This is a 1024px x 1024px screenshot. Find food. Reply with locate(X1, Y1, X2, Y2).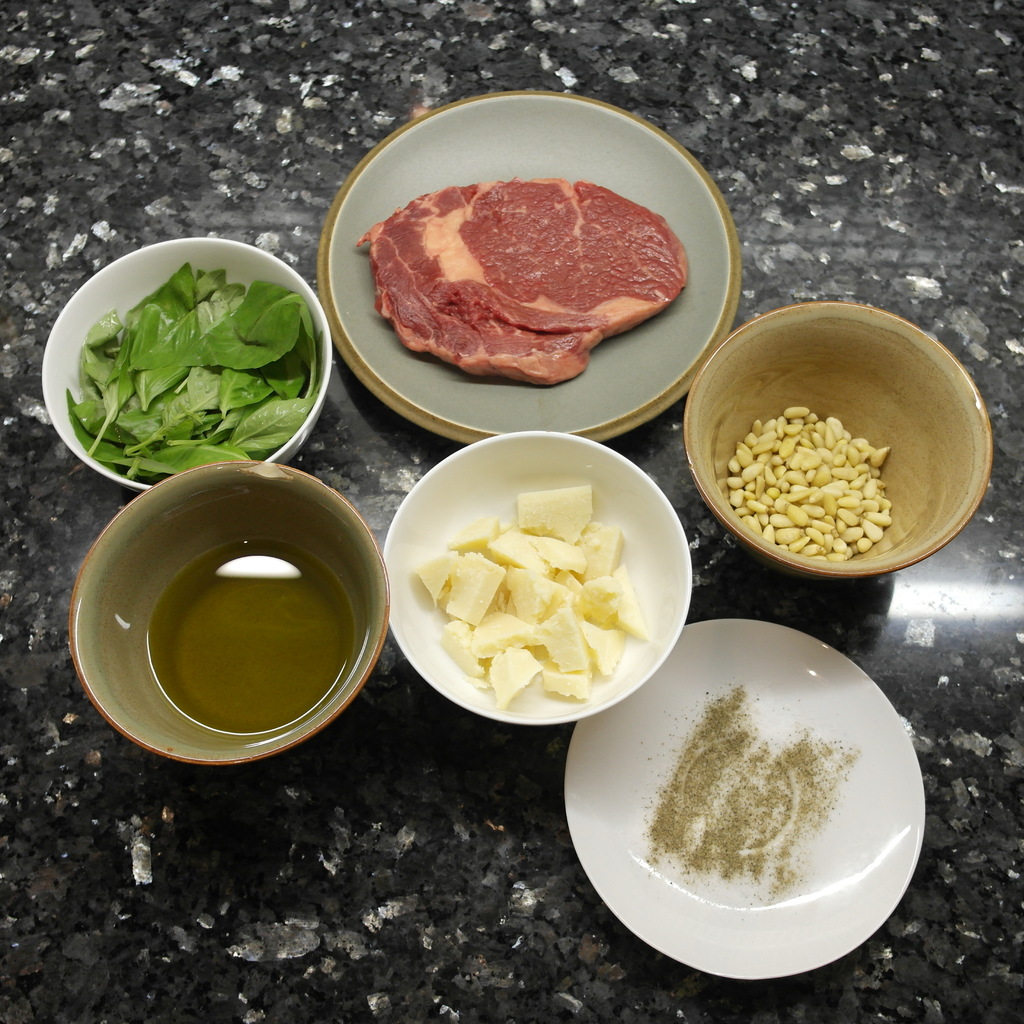
locate(346, 140, 715, 369).
